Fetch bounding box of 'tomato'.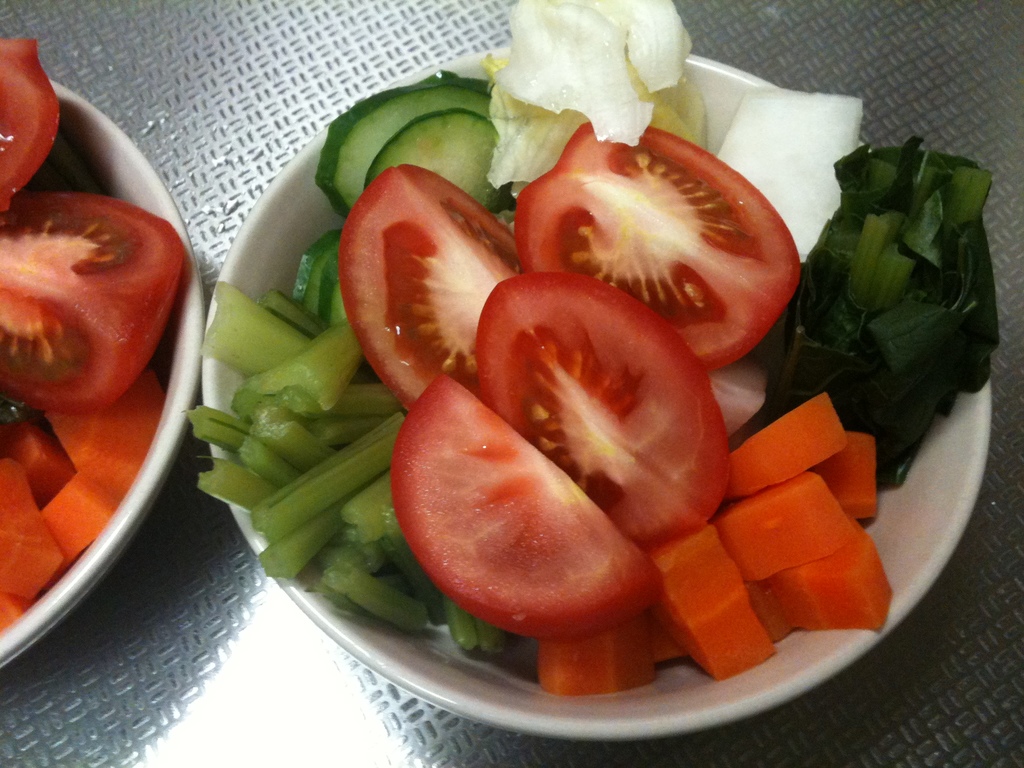
Bbox: locate(483, 273, 746, 517).
